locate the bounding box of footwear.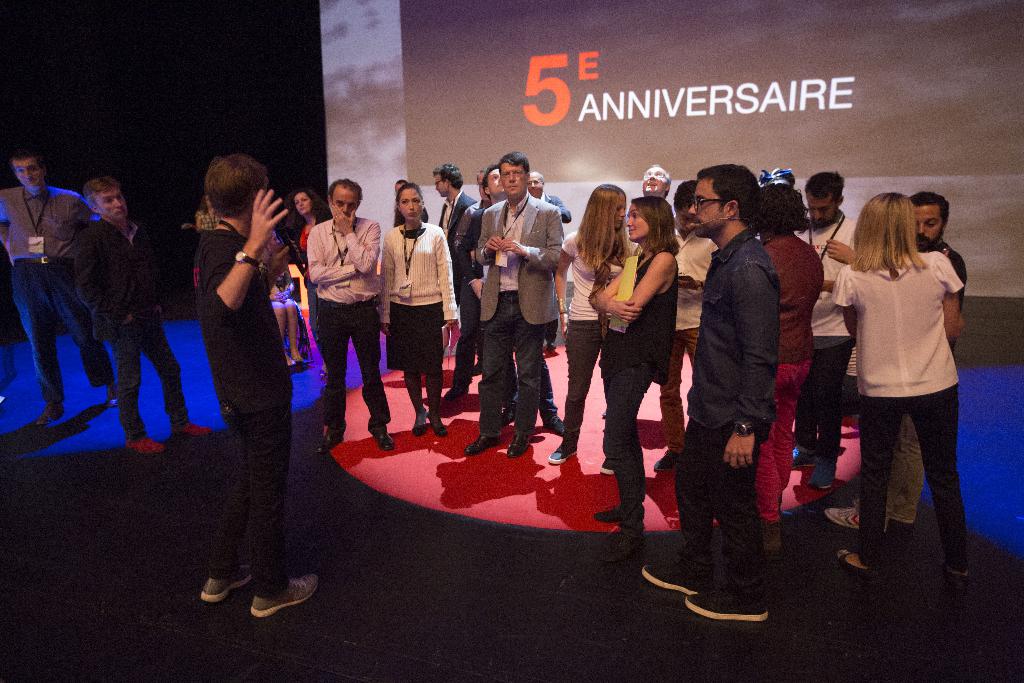
Bounding box: [left=504, top=434, right=531, bottom=456].
